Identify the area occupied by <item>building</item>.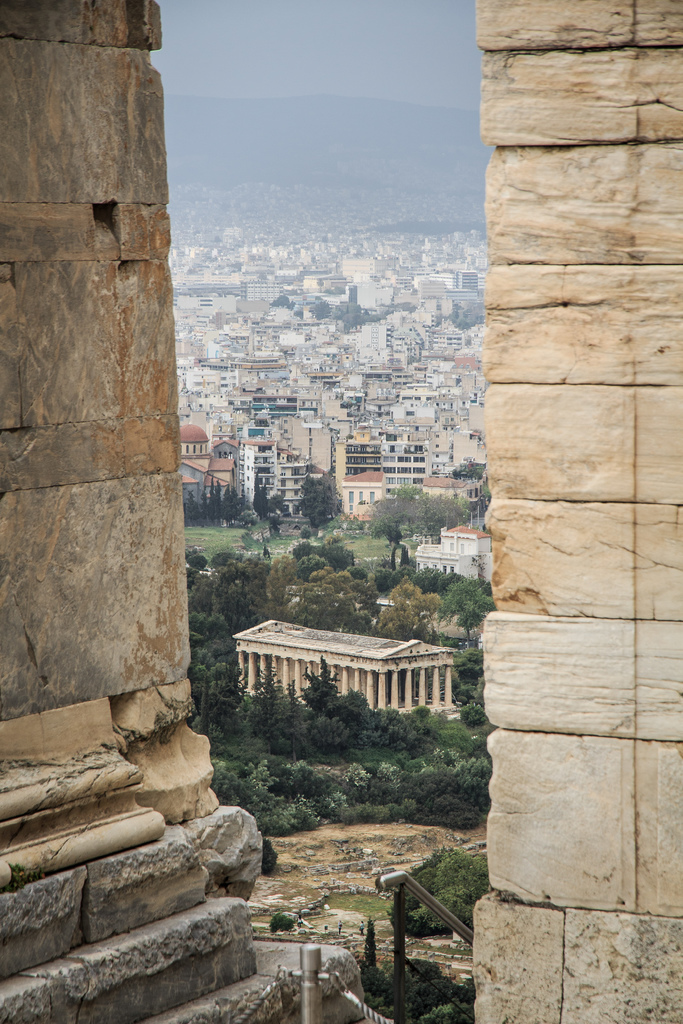
Area: (416,527,491,586).
